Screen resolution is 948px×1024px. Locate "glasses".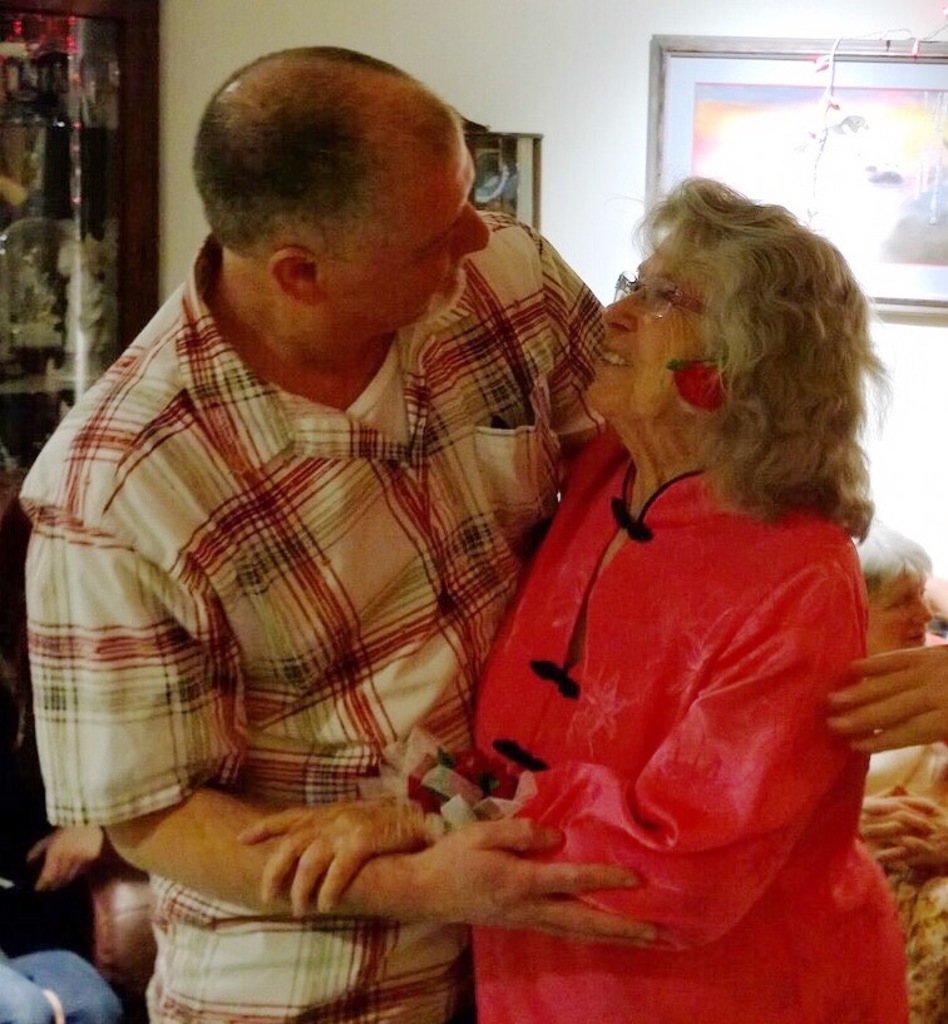
bbox(606, 266, 719, 321).
